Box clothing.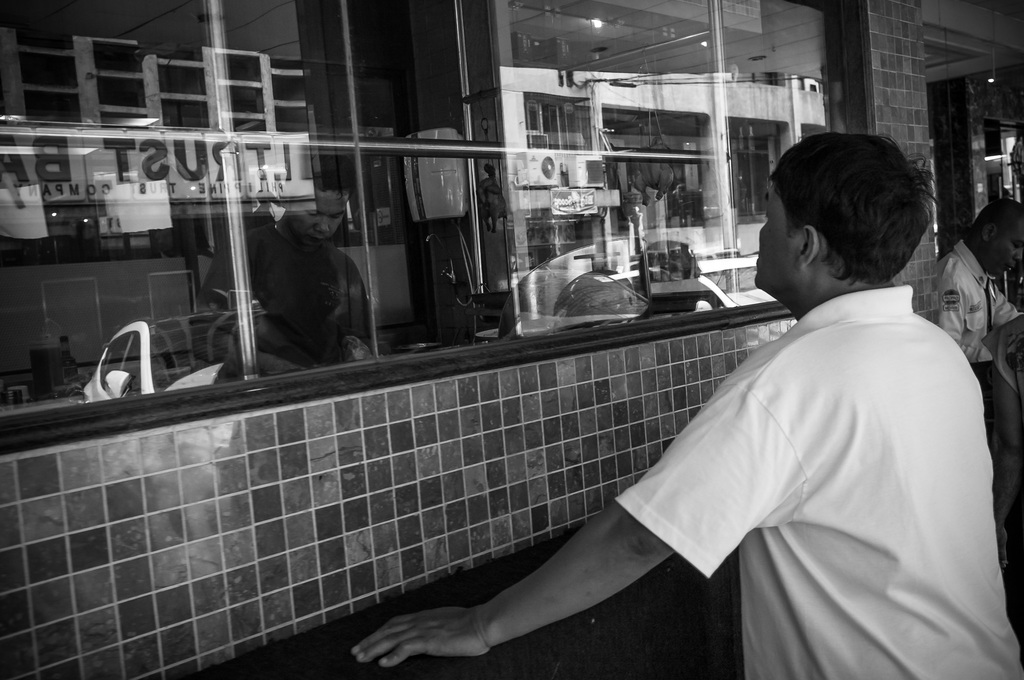
{"x1": 601, "y1": 289, "x2": 1023, "y2": 679}.
